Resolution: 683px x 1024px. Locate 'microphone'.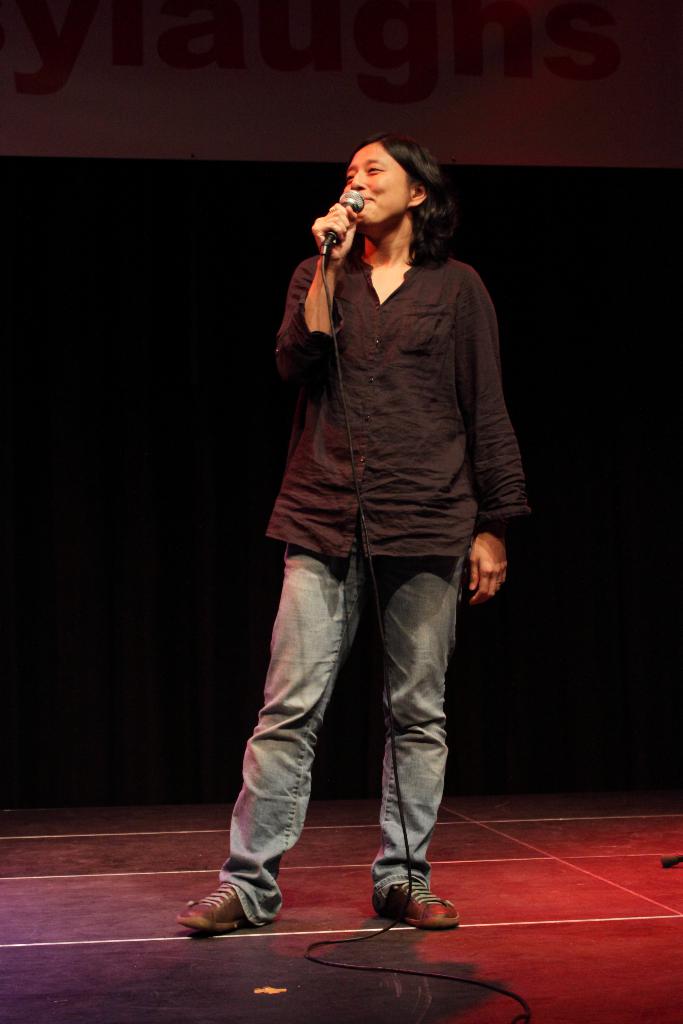
324/189/366/252.
